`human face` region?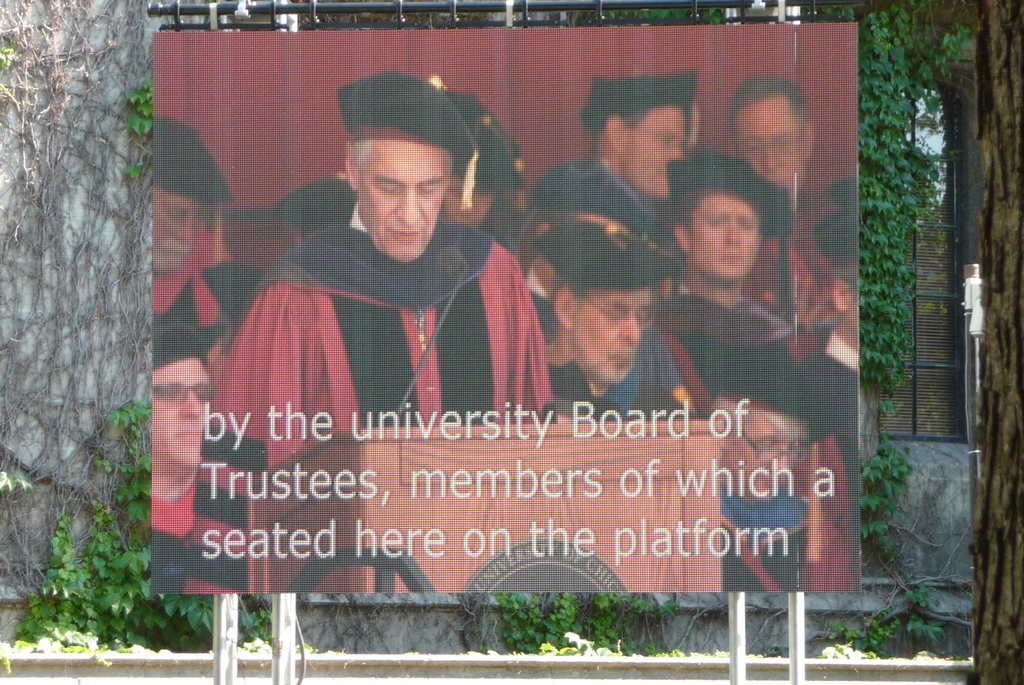
(left=732, top=90, right=816, bottom=190)
